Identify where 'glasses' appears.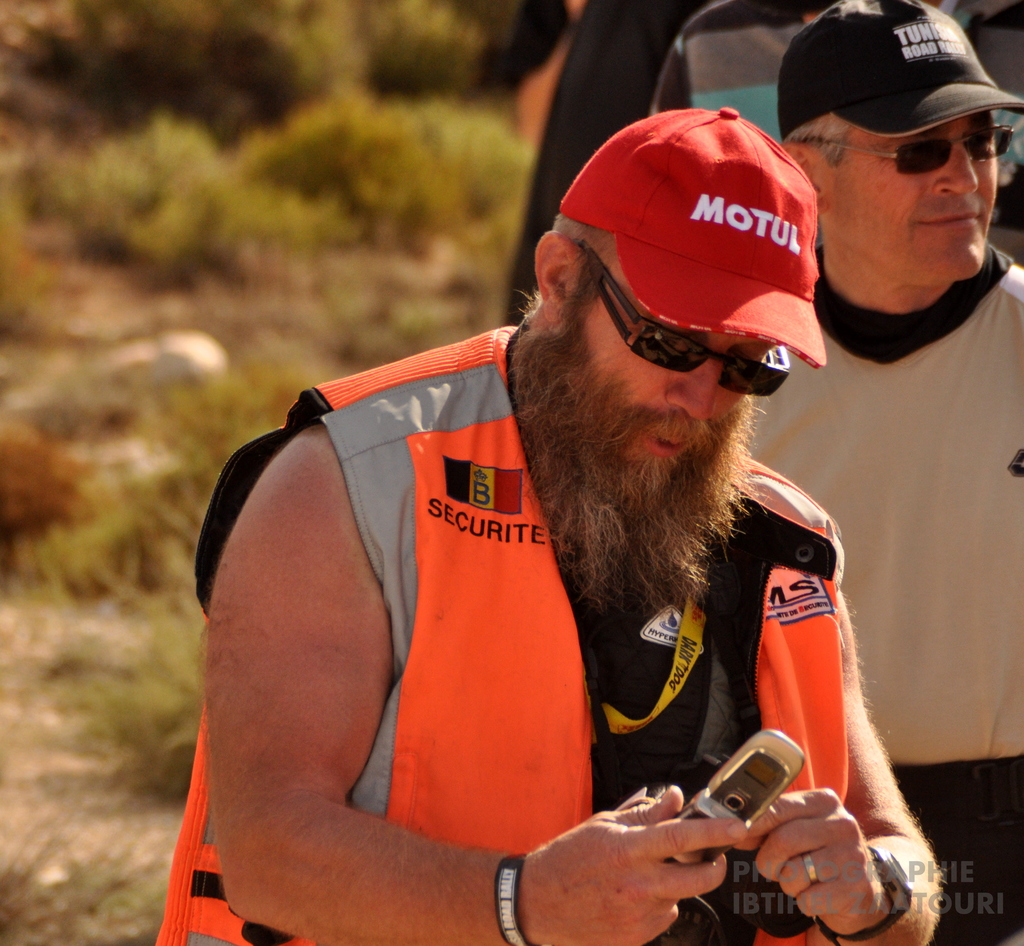
Appears at (787, 120, 1018, 179).
